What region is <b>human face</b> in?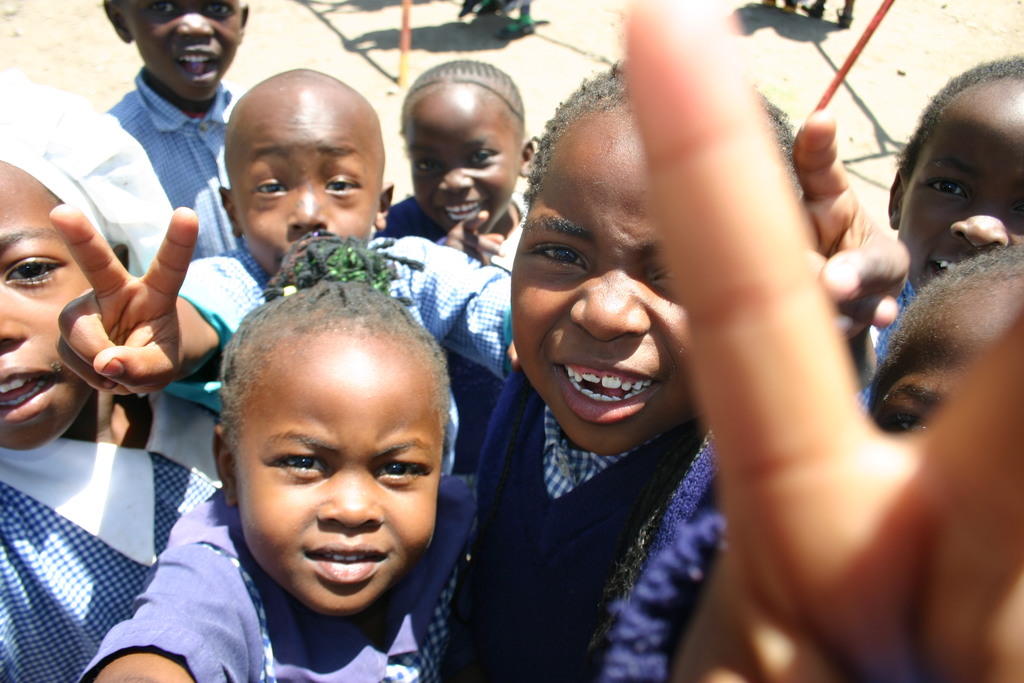
<region>406, 84, 524, 235</region>.
